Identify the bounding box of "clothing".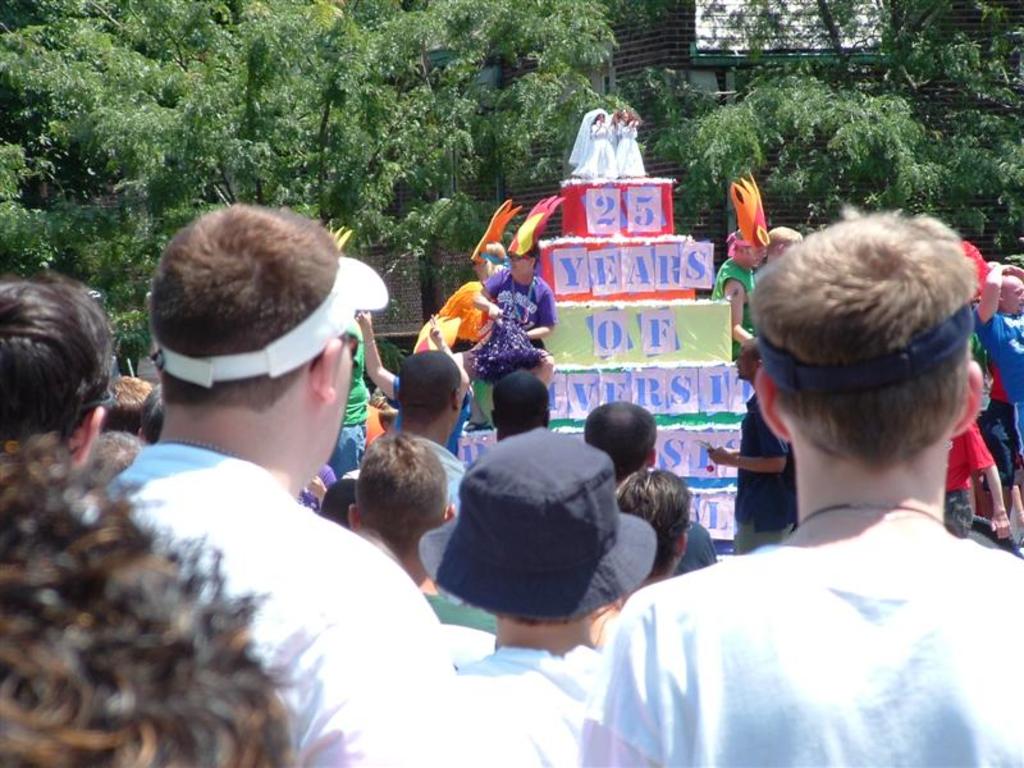
(714, 256, 759, 352).
